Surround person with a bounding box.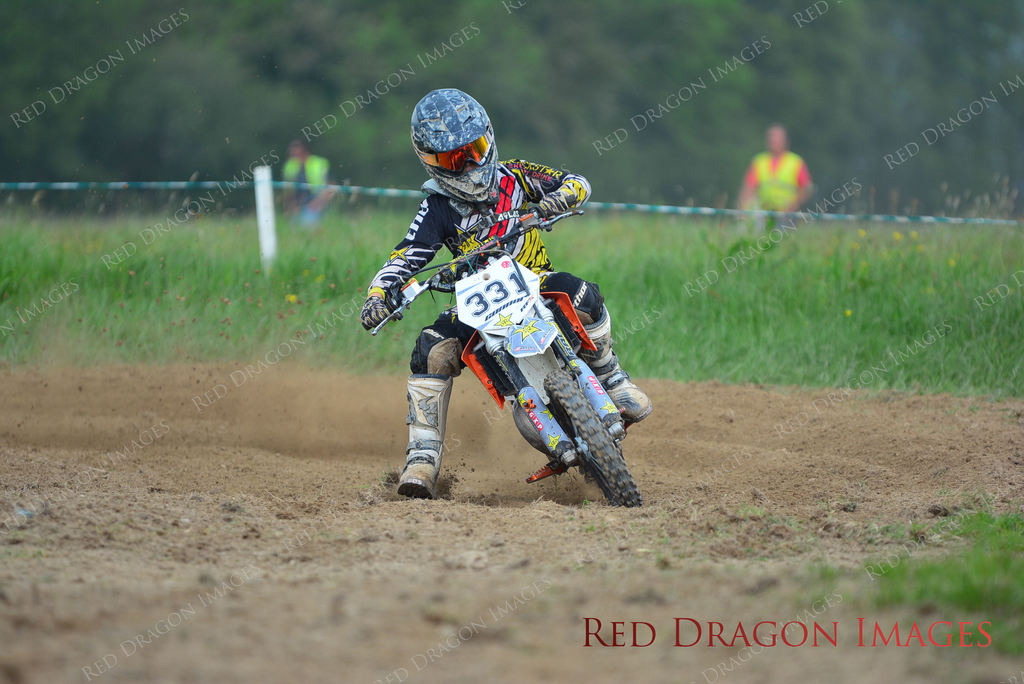
(735,122,815,224).
